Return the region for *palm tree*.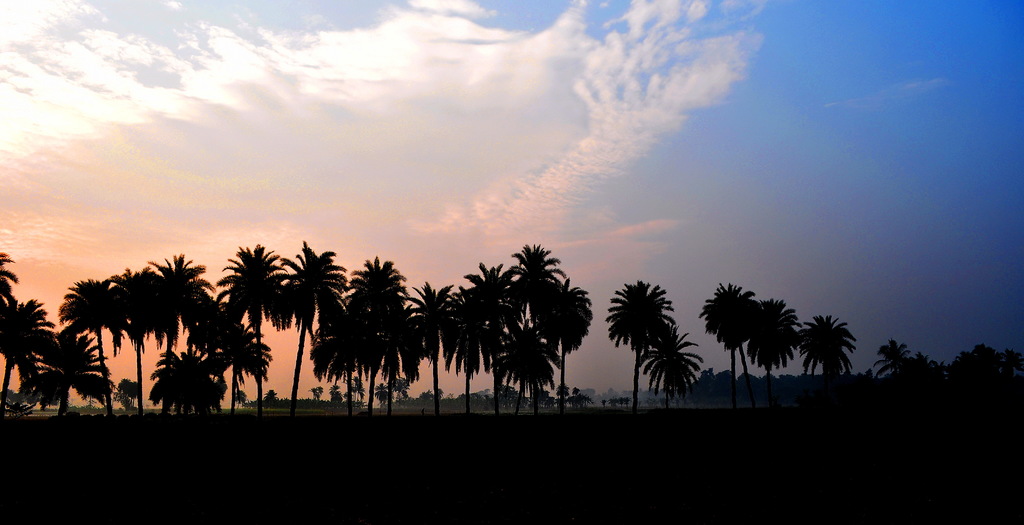
box=[839, 350, 920, 435].
